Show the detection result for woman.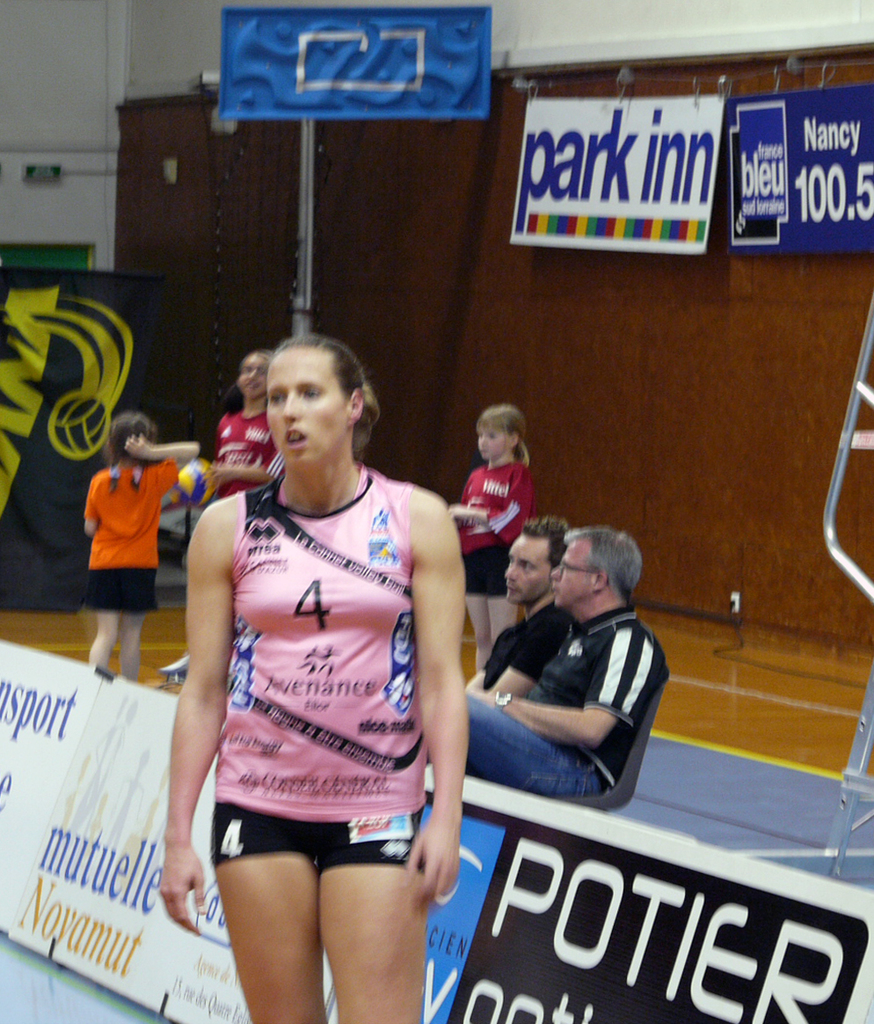
(160, 308, 501, 1016).
